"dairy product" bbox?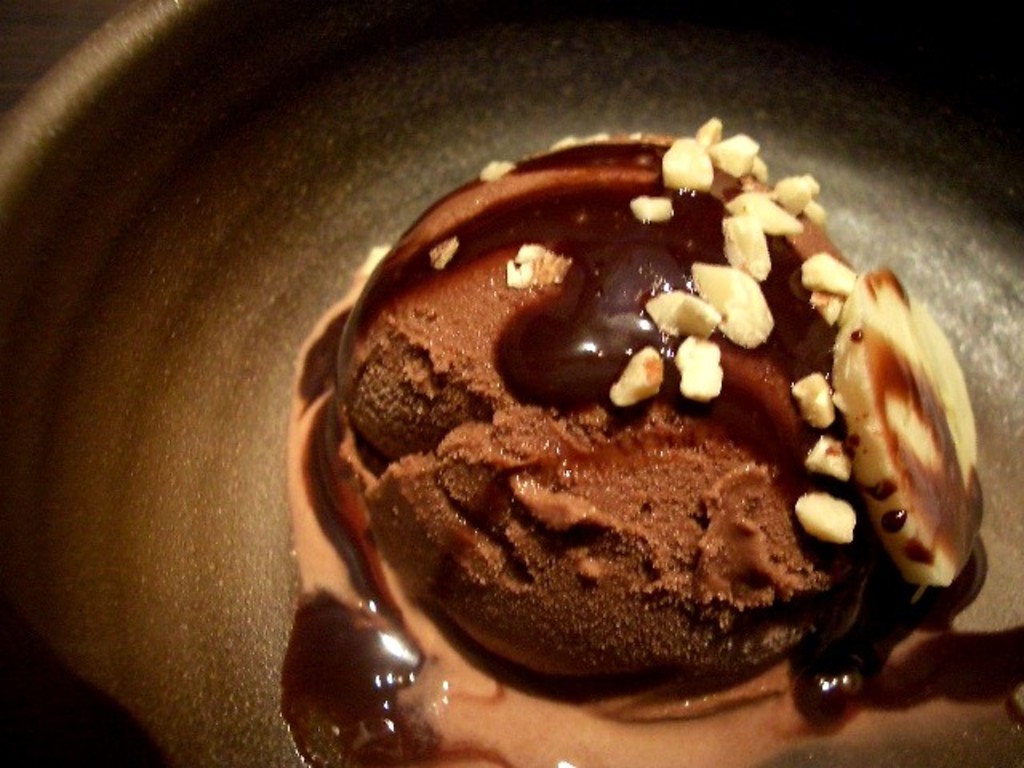
(322, 162, 957, 685)
